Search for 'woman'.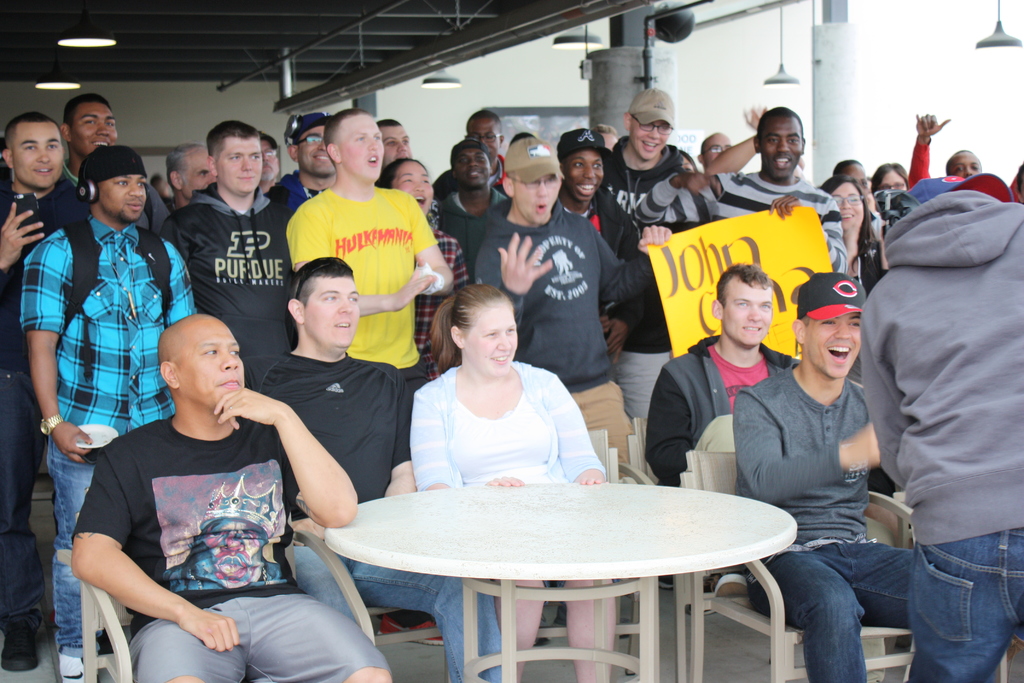
Found at (814, 175, 895, 317).
